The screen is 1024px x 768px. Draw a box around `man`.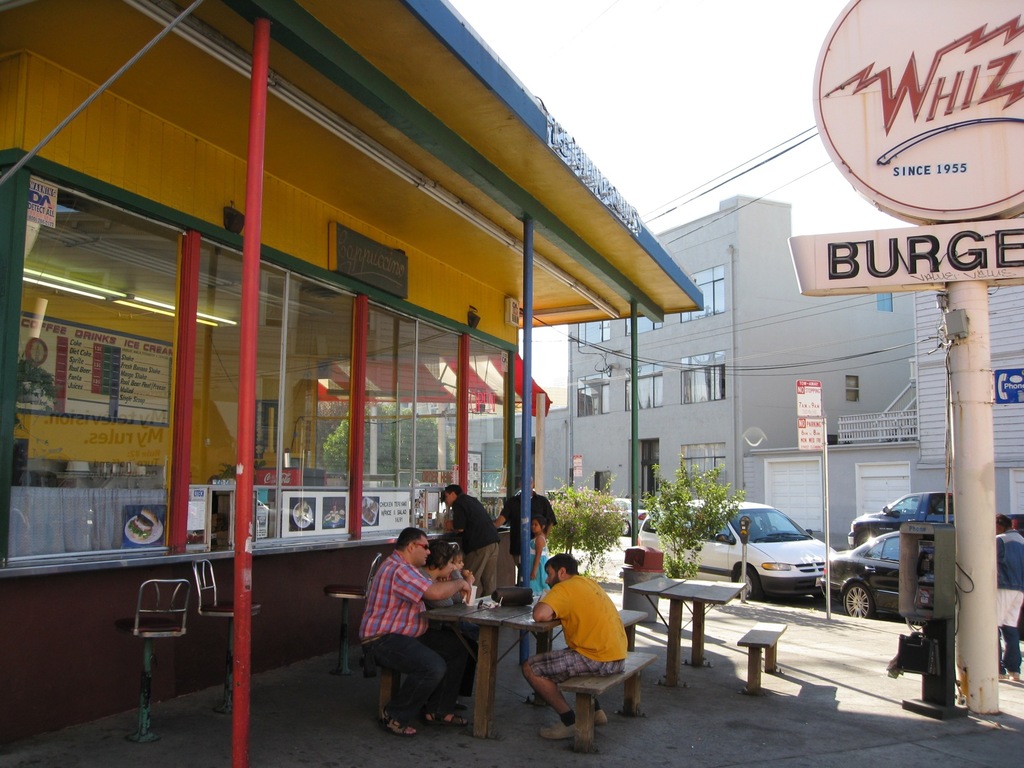
bbox(492, 475, 564, 589).
